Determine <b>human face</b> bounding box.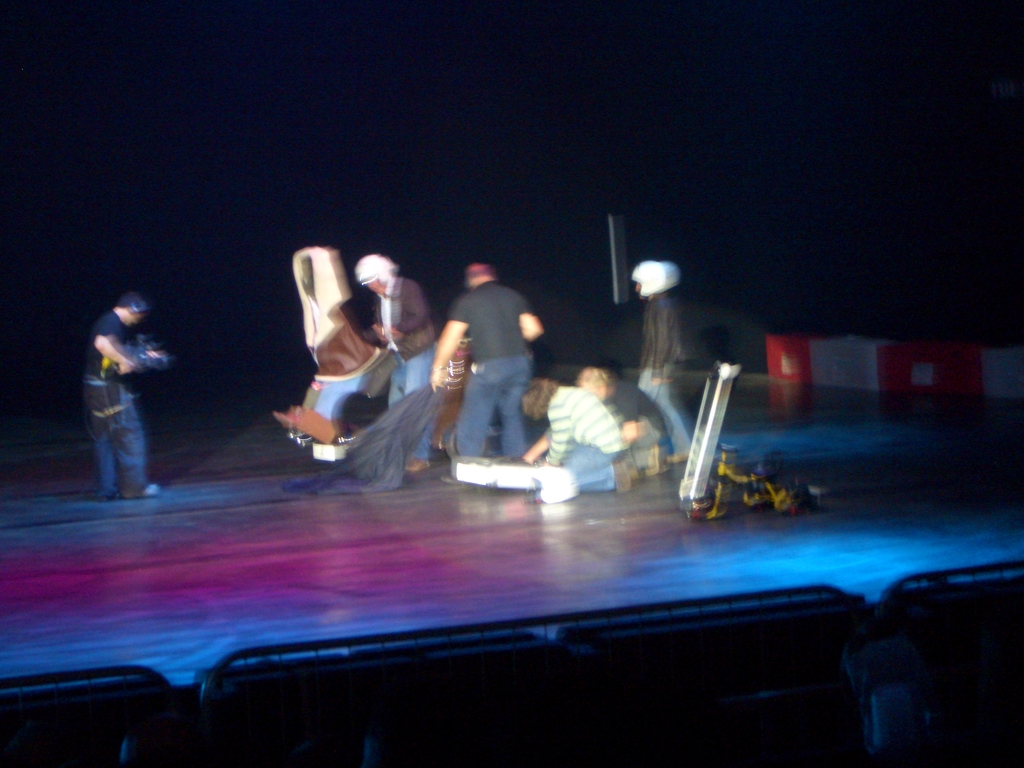
Determined: Rect(600, 380, 609, 404).
